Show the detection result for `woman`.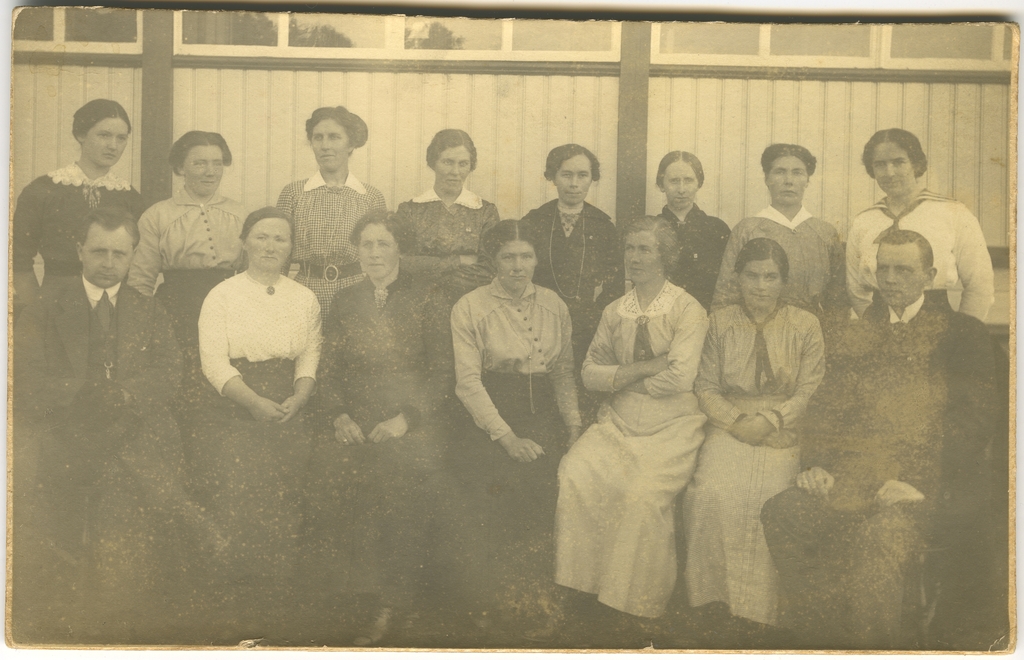
x1=124 y1=129 x2=253 y2=365.
